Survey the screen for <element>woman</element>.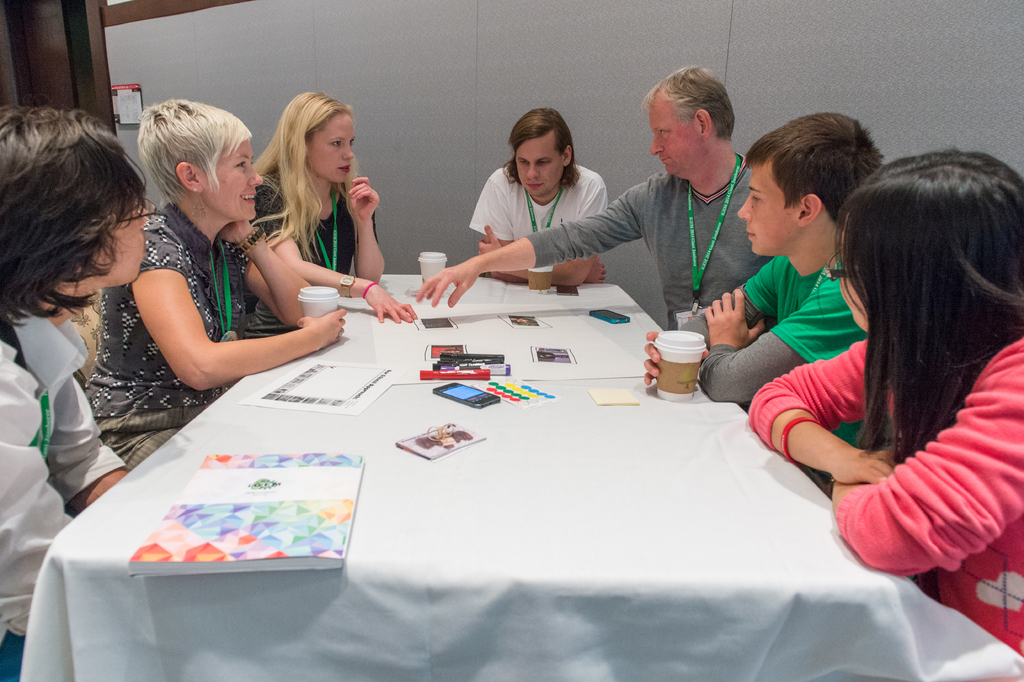
Survey found: <region>227, 88, 421, 330</region>.
